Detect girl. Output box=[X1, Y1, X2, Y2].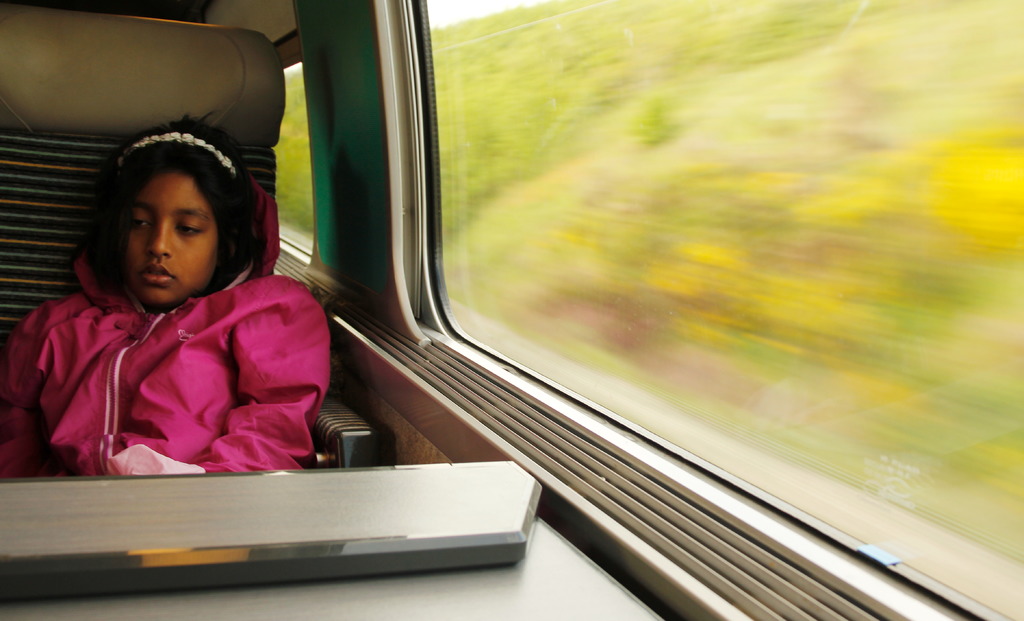
box=[0, 112, 329, 478].
